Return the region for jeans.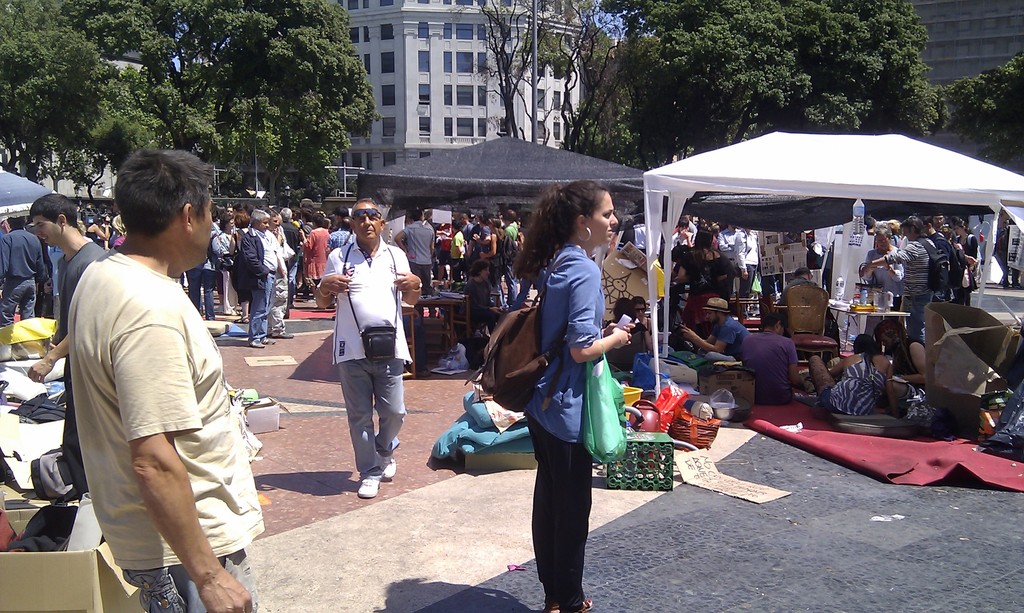
box(332, 354, 406, 497).
